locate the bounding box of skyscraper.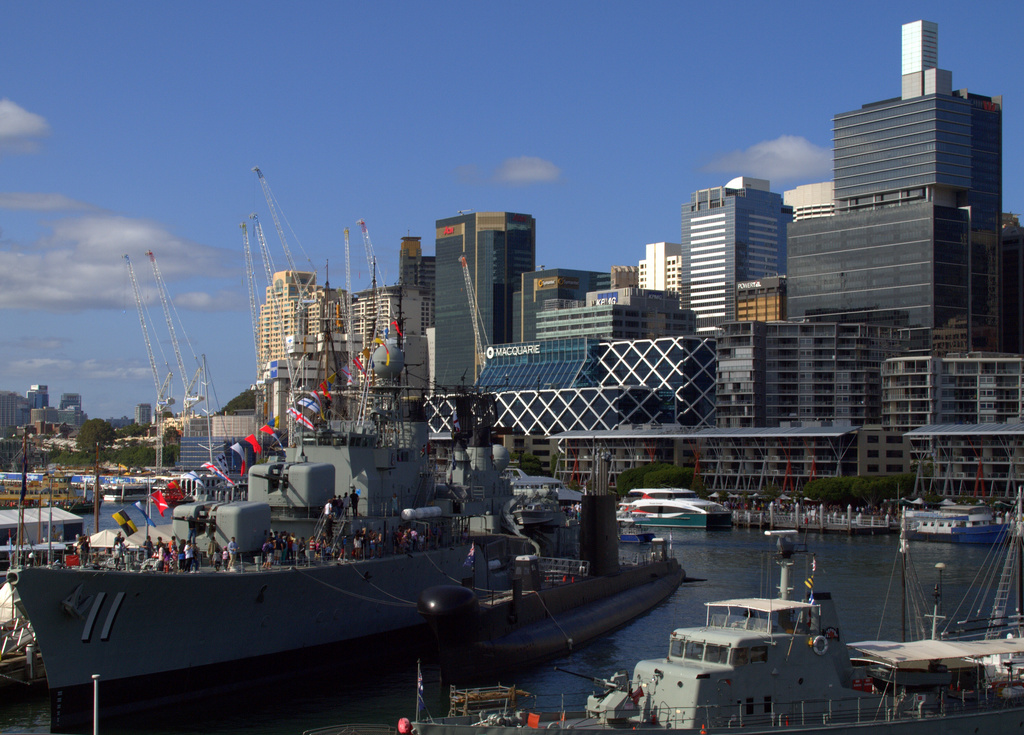
Bounding box: {"x1": 424, "y1": 225, "x2": 562, "y2": 389}.
